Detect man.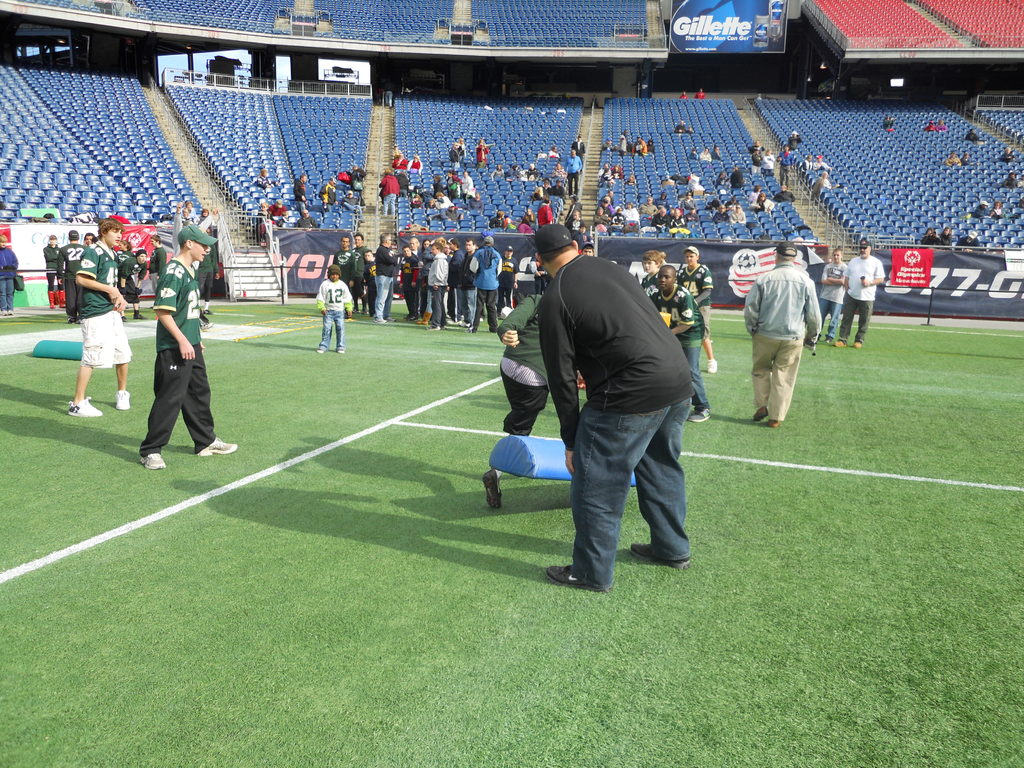
Detected at box(637, 195, 657, 221).
